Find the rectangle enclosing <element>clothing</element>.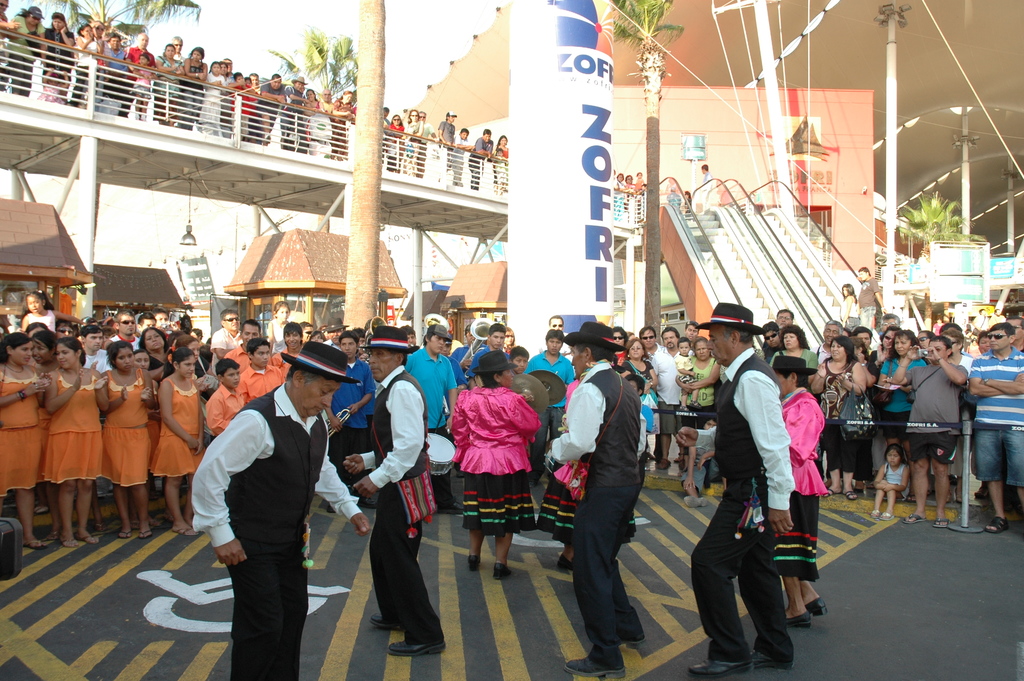
<bbox>838, 293, 860, 332</bbox>.
